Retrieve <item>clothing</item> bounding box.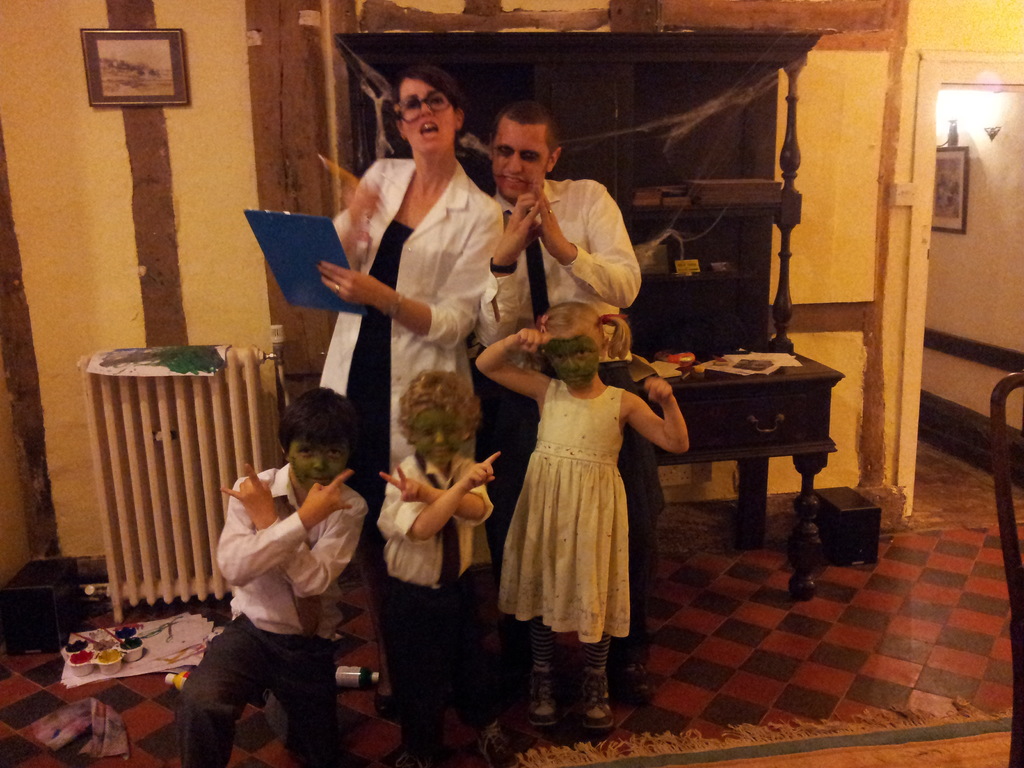
Bounding box: (495,342,660,666).
